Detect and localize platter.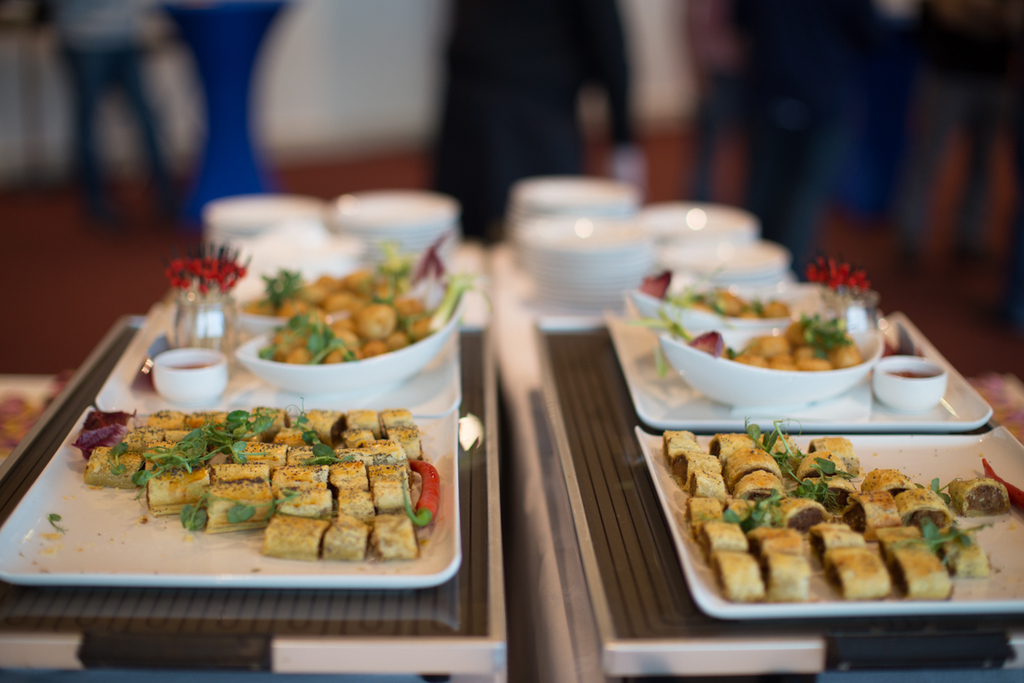
Localized at left=0, top=408, right=456, bottom=581.
